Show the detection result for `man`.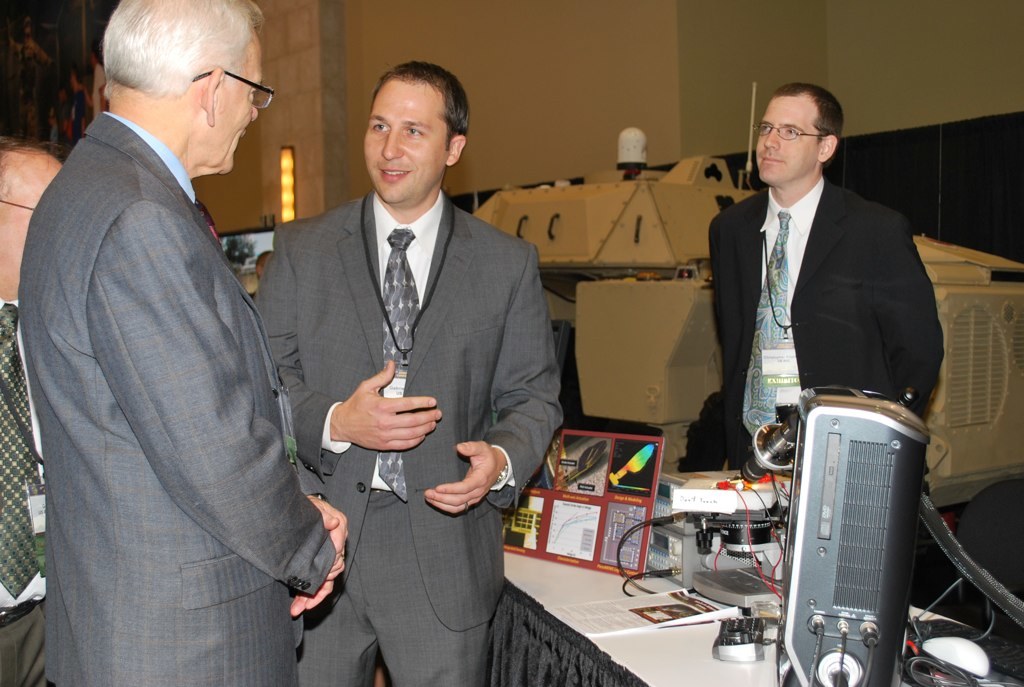
246,59,573,686.
